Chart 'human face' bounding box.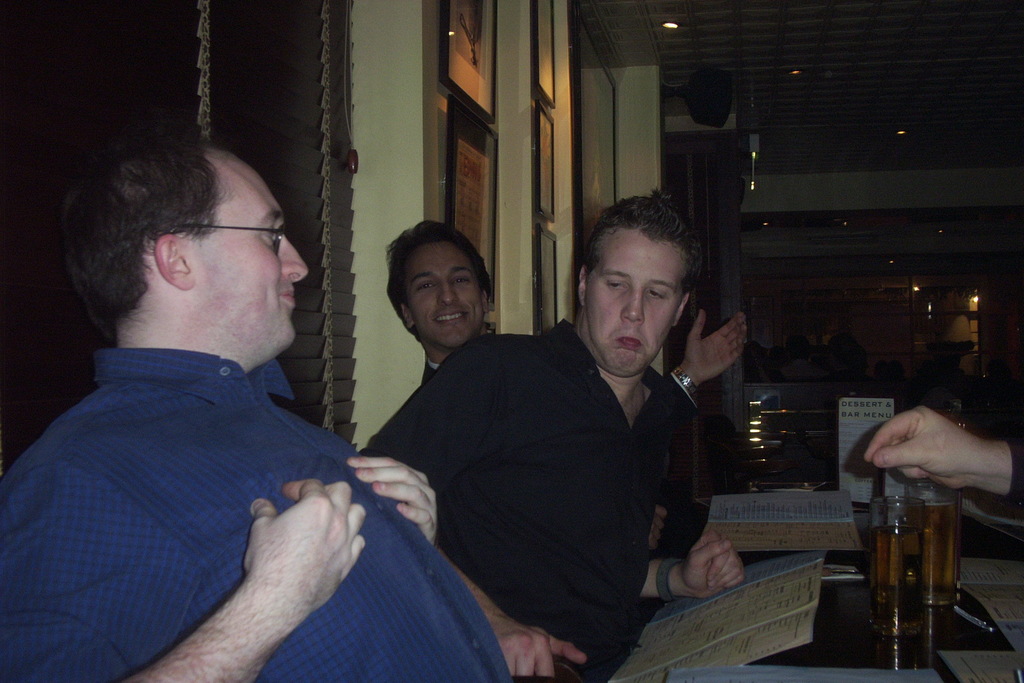
Charted: [left=591, top=226, right=689, bottom=372].
